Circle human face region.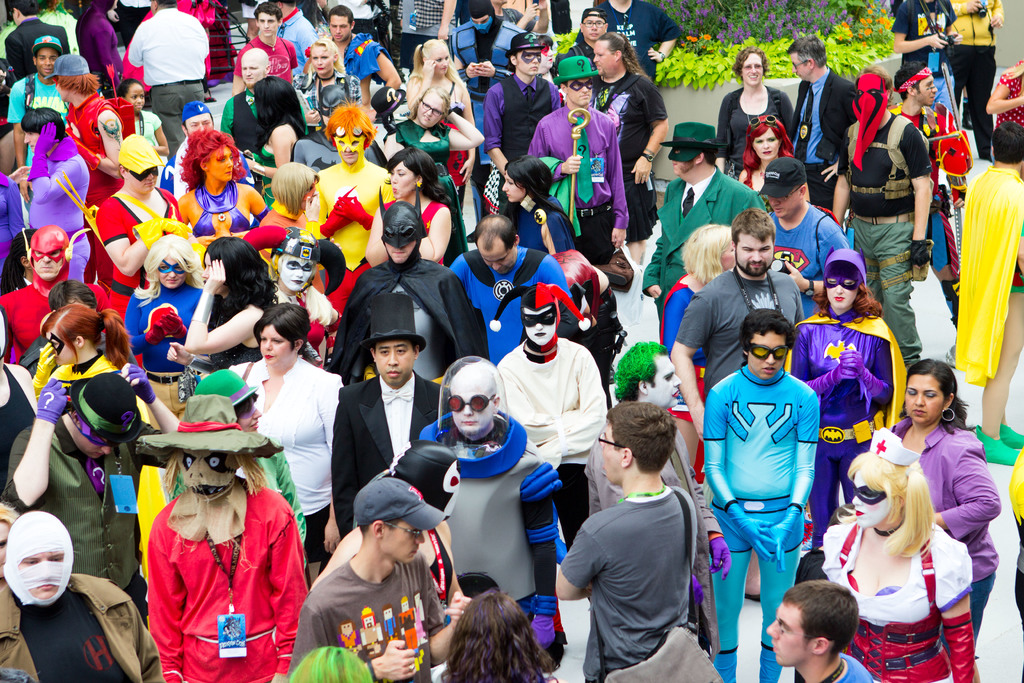
Region: [570, 79, 593, 104].
